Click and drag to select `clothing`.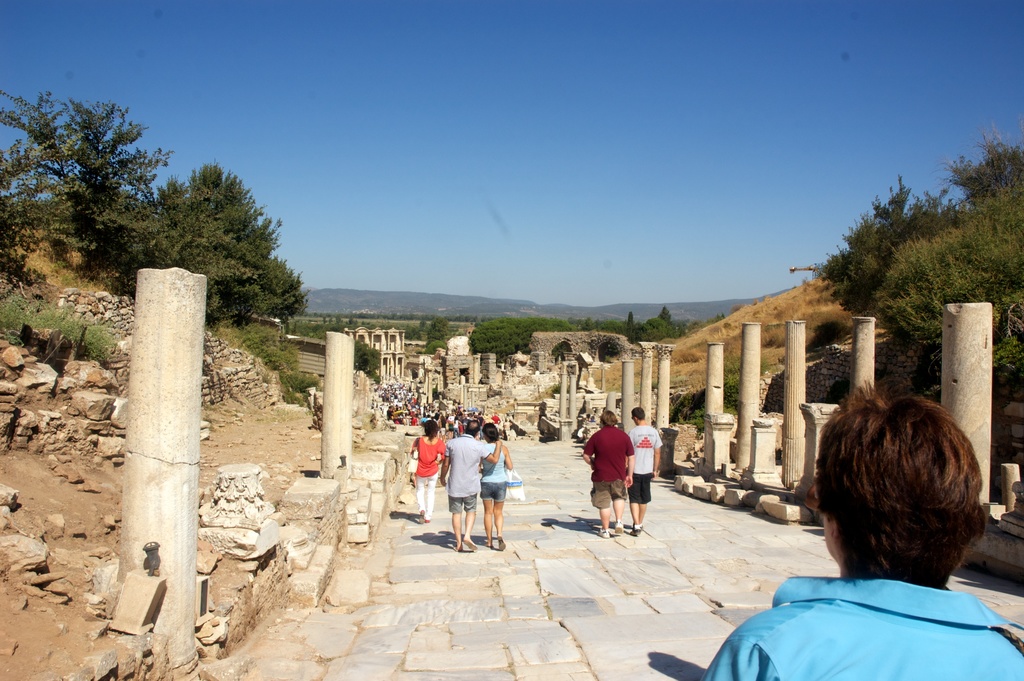
Selection: <region>724, 566, 1018, 669</region>.
